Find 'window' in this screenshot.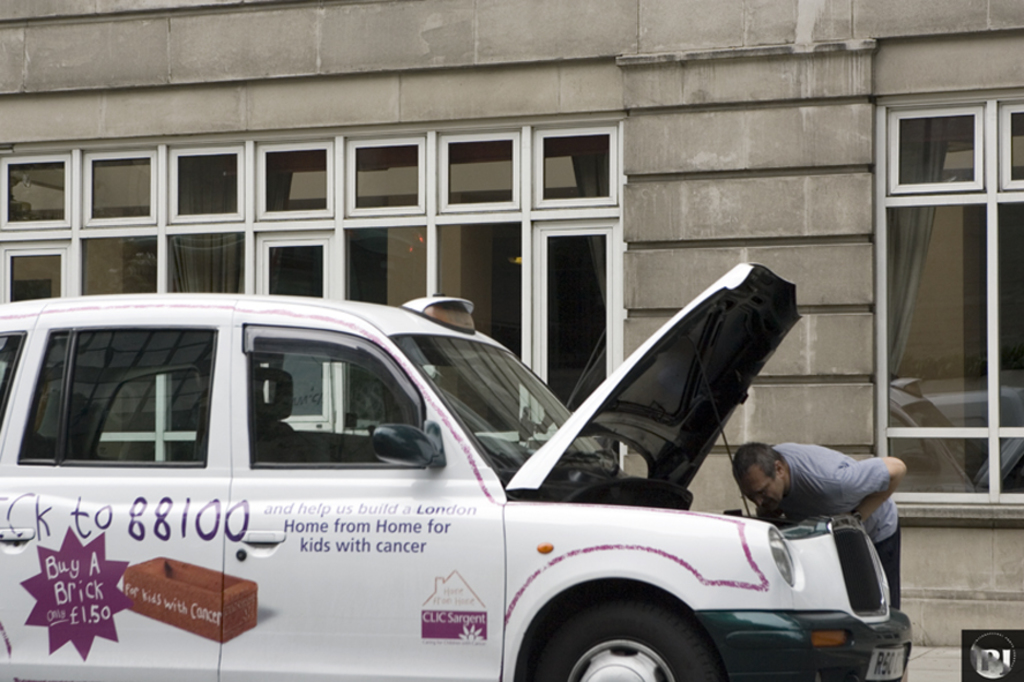
The bounding box for 'window' is 257/232/332/425.
